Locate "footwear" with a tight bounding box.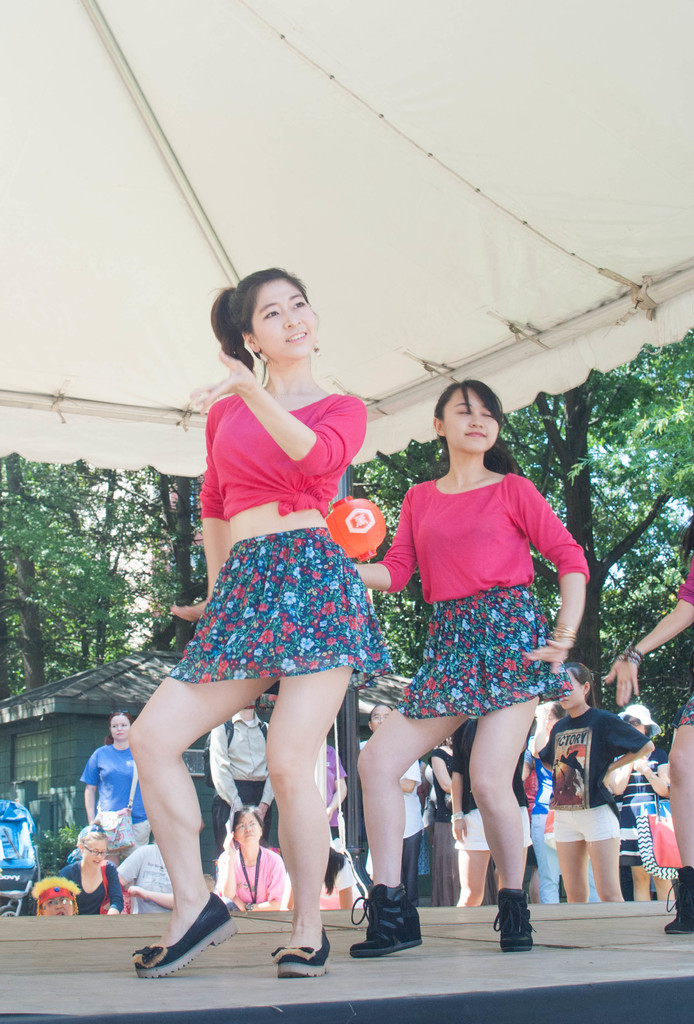
351,886,421,952.
